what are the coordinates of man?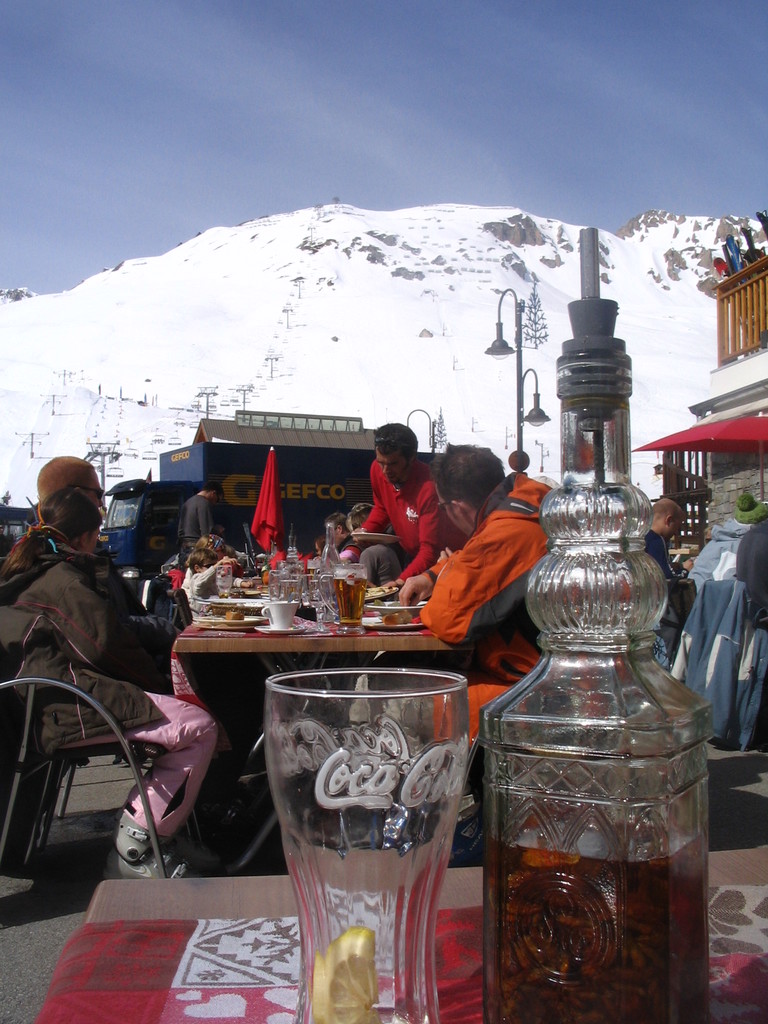
[x1=6, y1=453, x2=186, y2=698].
